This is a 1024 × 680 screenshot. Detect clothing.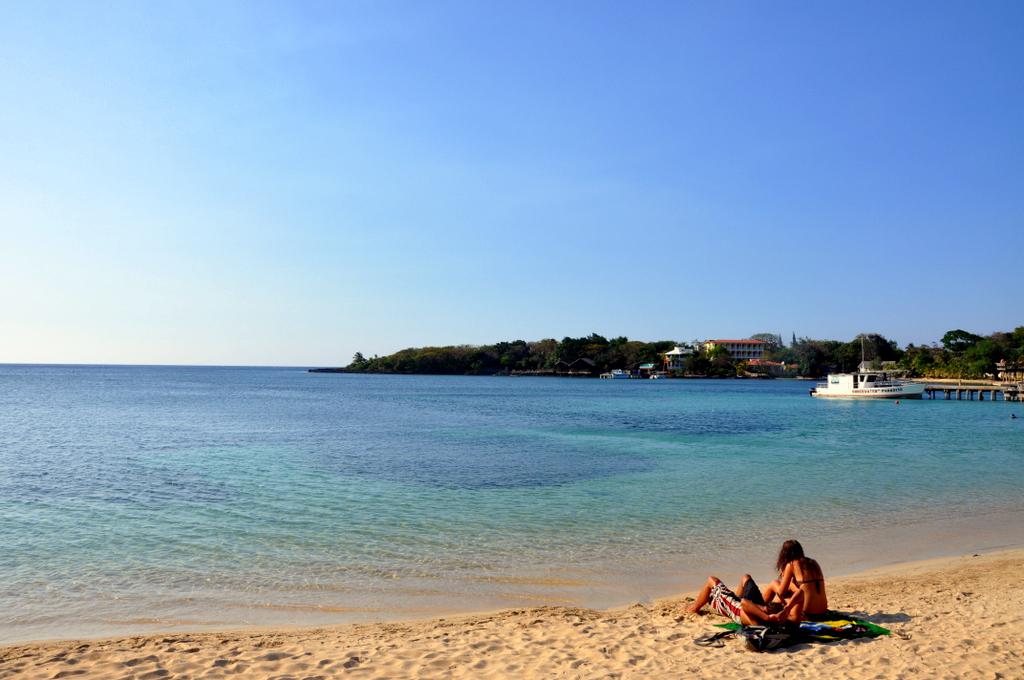
select_region(708, 585, 799, 635).
